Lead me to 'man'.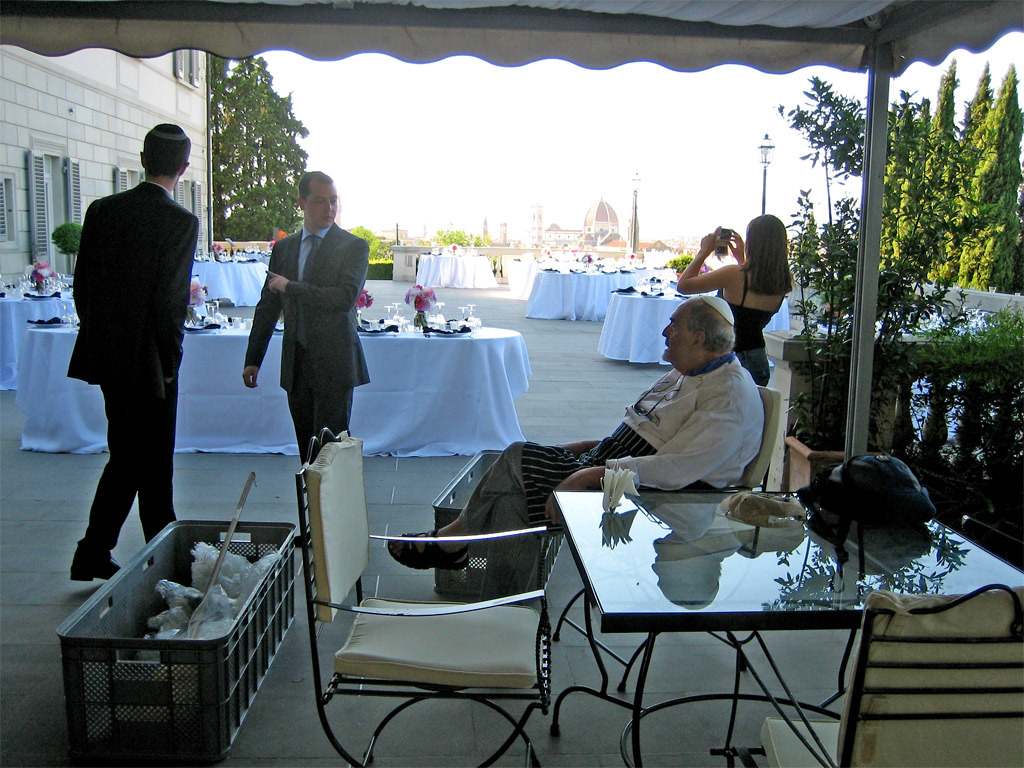
Lead to {"x1": 382, "y1": 297, "x2": 765, "y2": 600}.
